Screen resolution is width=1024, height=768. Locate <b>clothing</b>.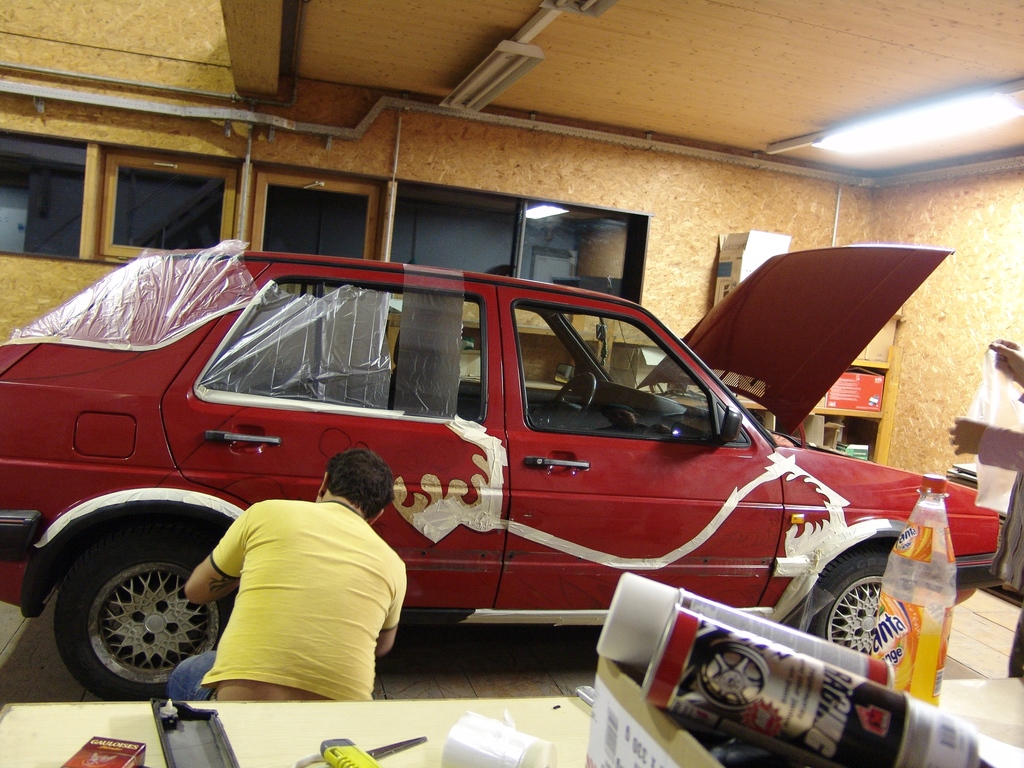
[x1=164, y1=494, x2=404, y2=696].
